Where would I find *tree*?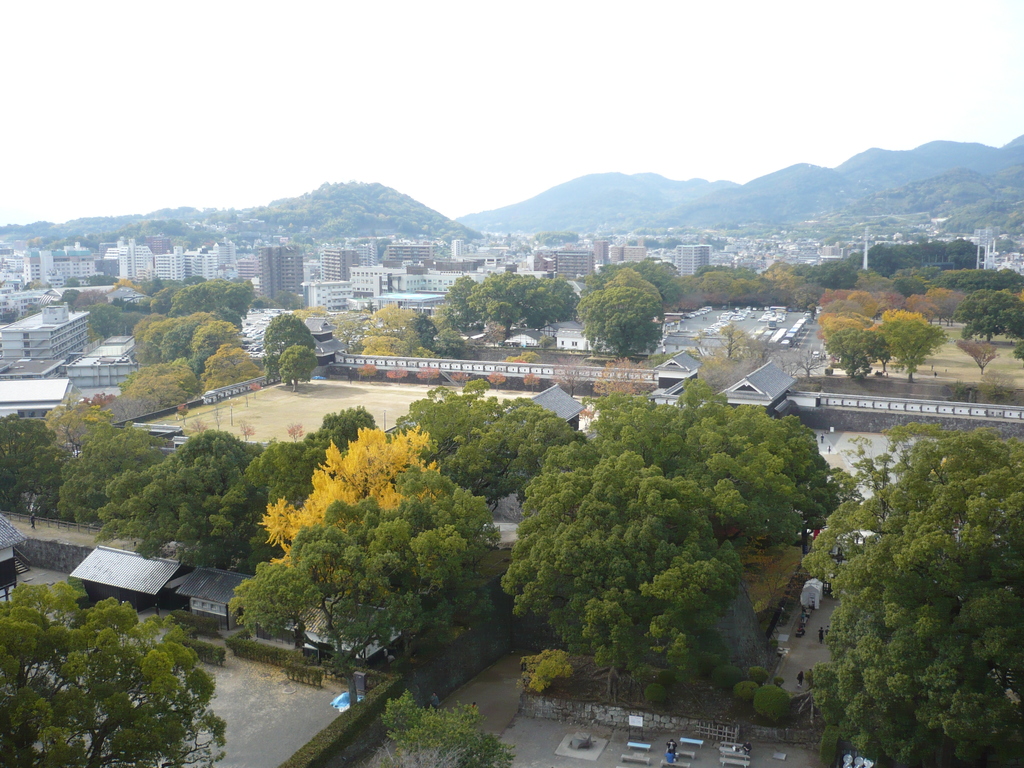
At region(199, 335, 259, 405).
